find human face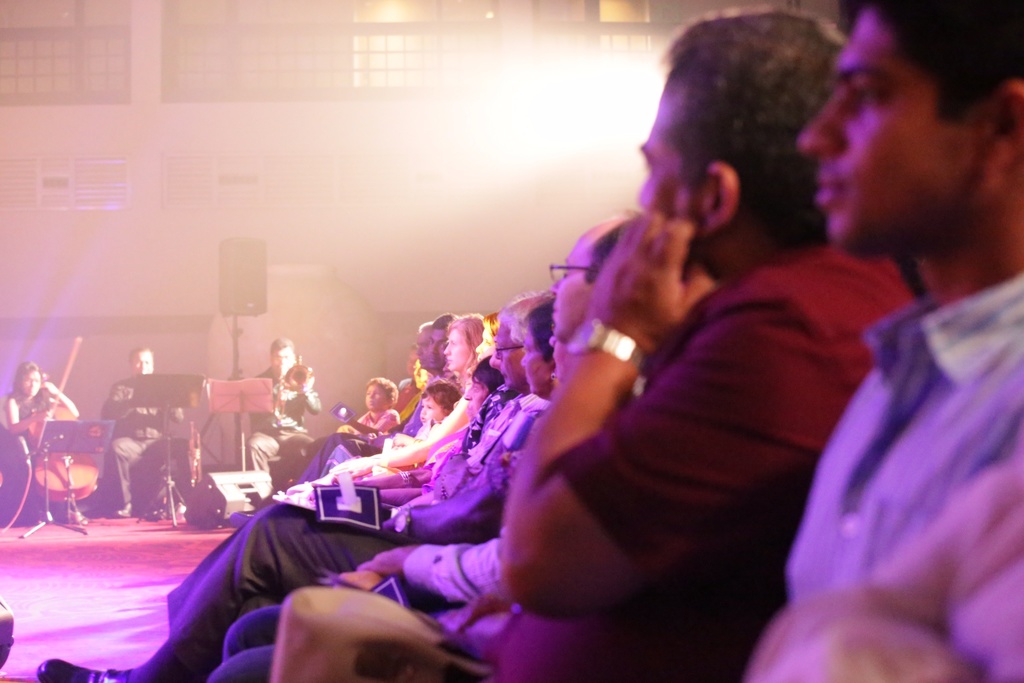
(x1=428, y1=325, x2=447, y2=366)
